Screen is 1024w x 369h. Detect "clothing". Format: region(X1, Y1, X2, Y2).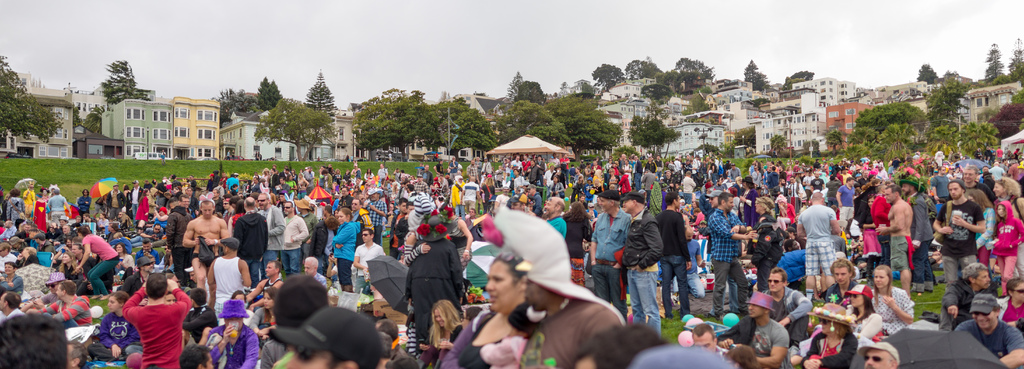
region(994, 202, 1021, 257).
